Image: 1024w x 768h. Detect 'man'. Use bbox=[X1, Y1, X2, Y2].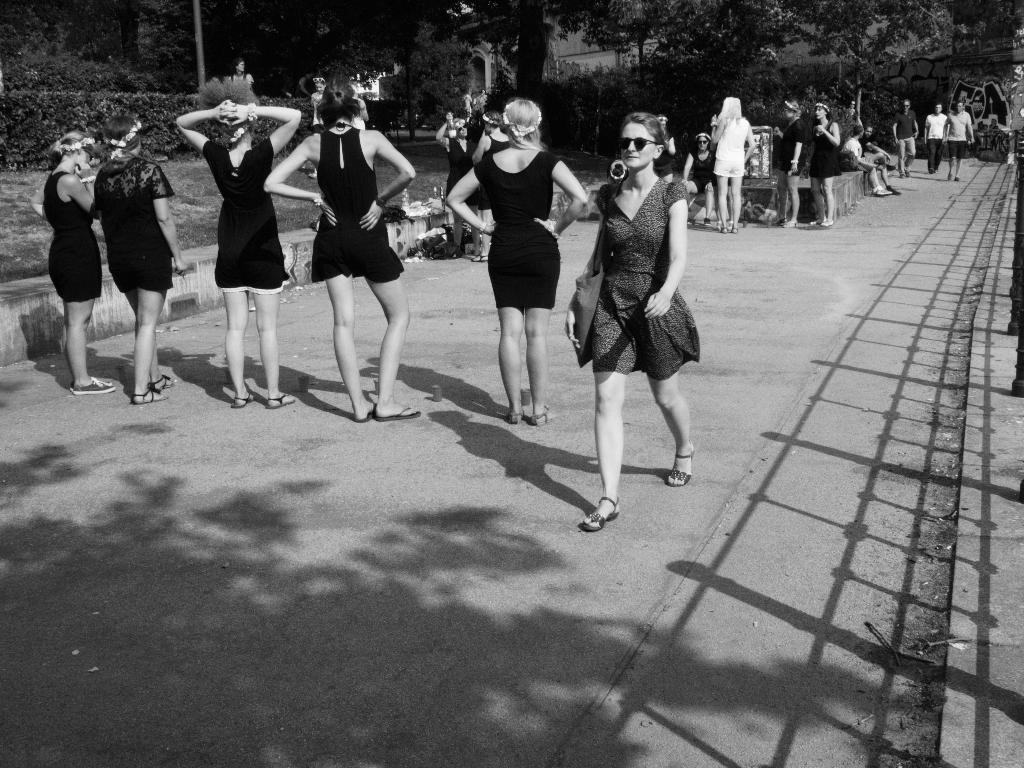
bbox=[888, 98, 918, 177].
